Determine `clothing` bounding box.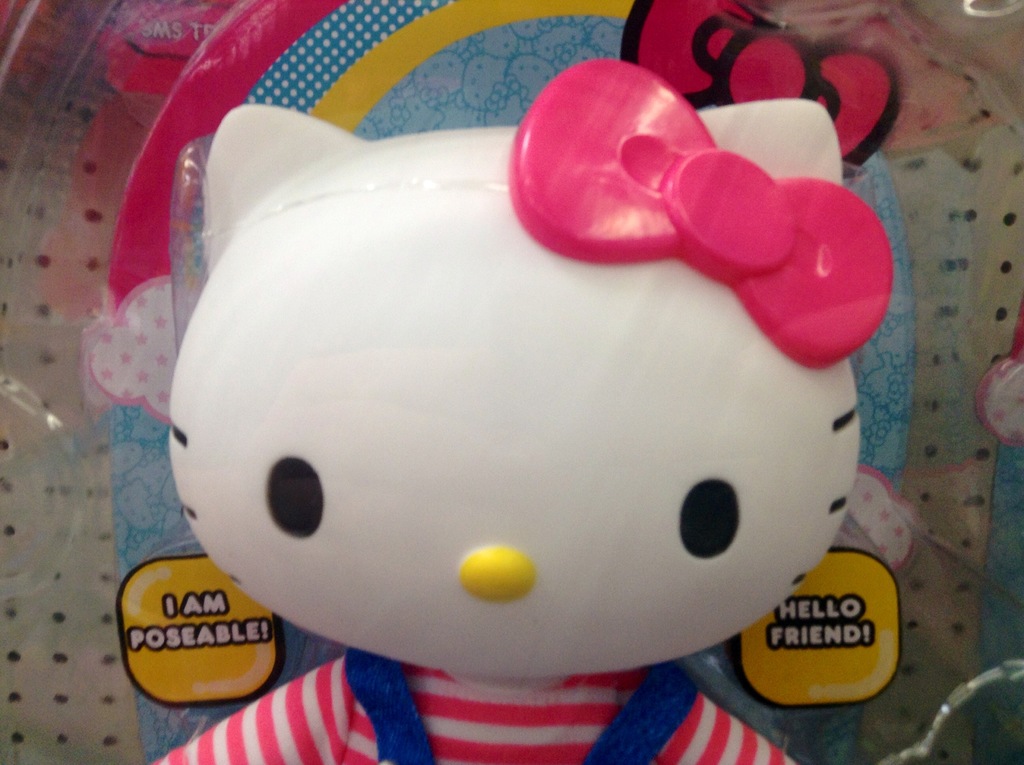
Determined: left=152, top=657, right=803, bottom=764.
